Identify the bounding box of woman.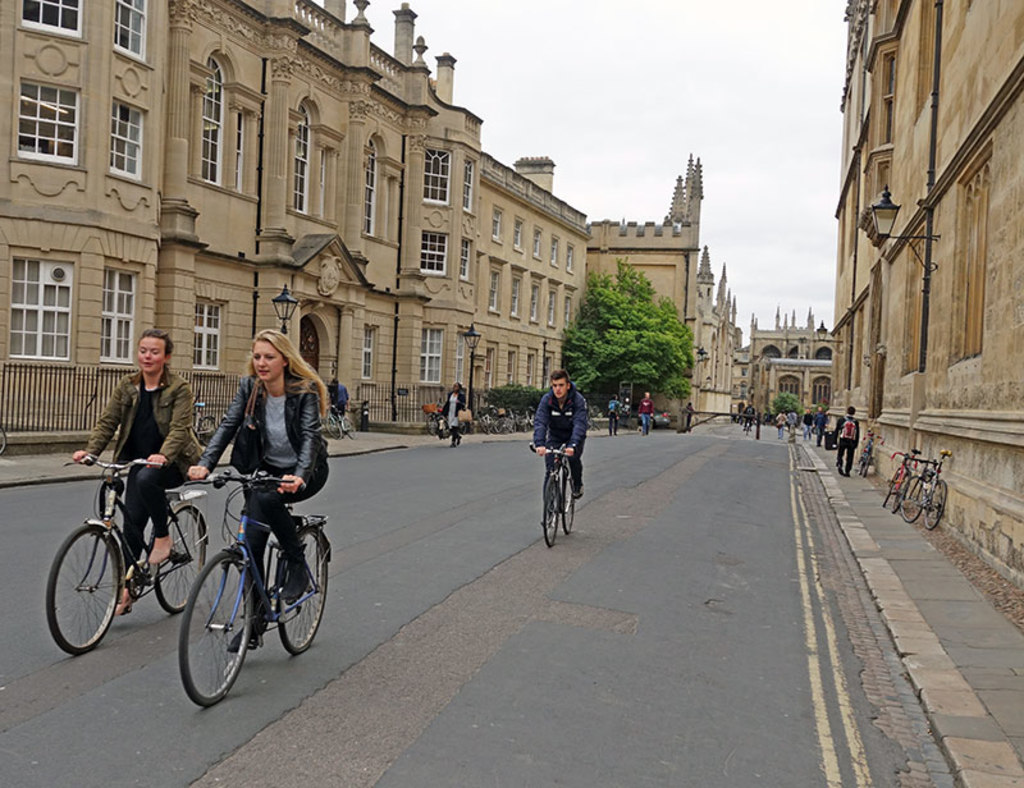
BBox(183, 325, 334, 645).
